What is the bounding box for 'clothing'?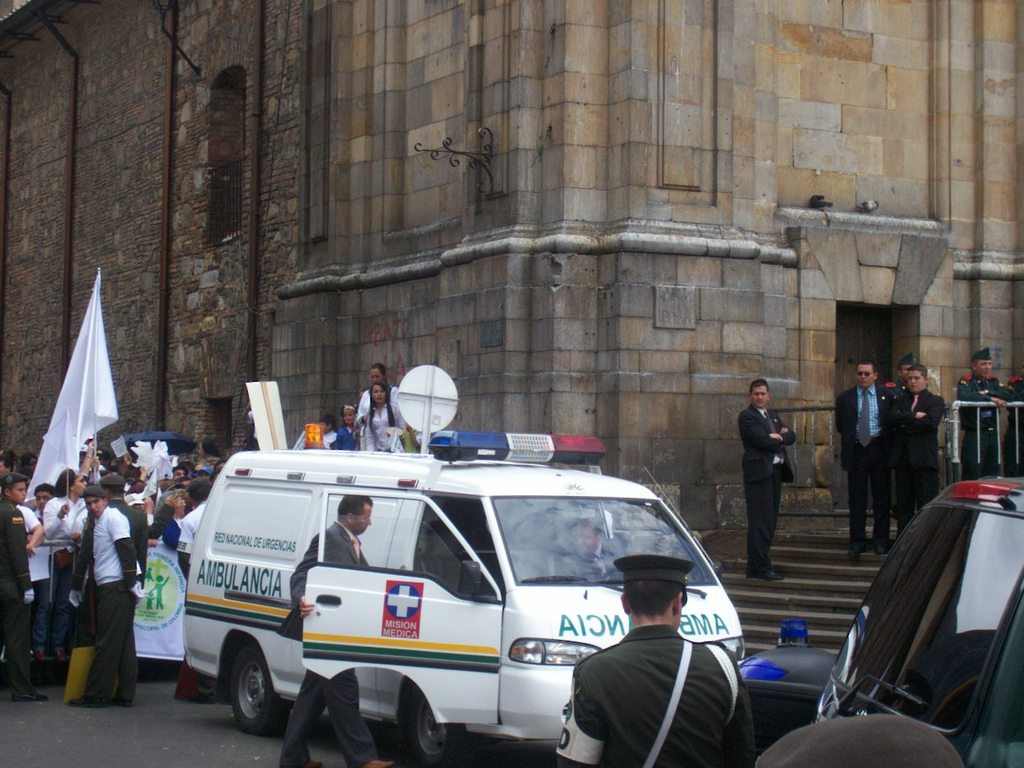
(279, 525, 381, 767).
